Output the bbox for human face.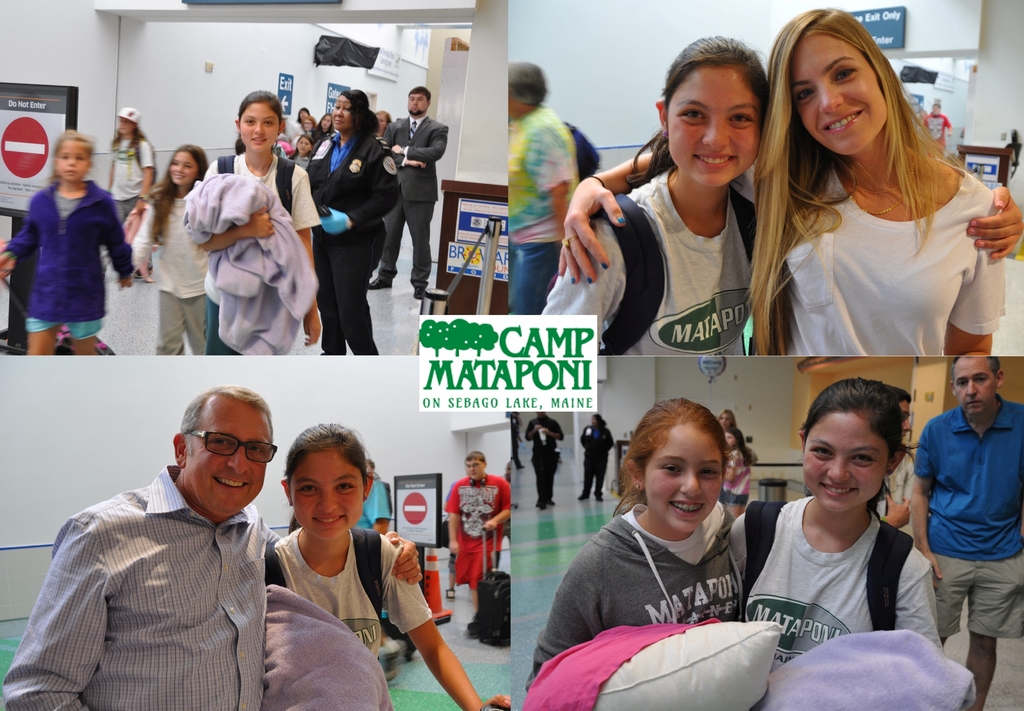
644, 428, 723, 534.
